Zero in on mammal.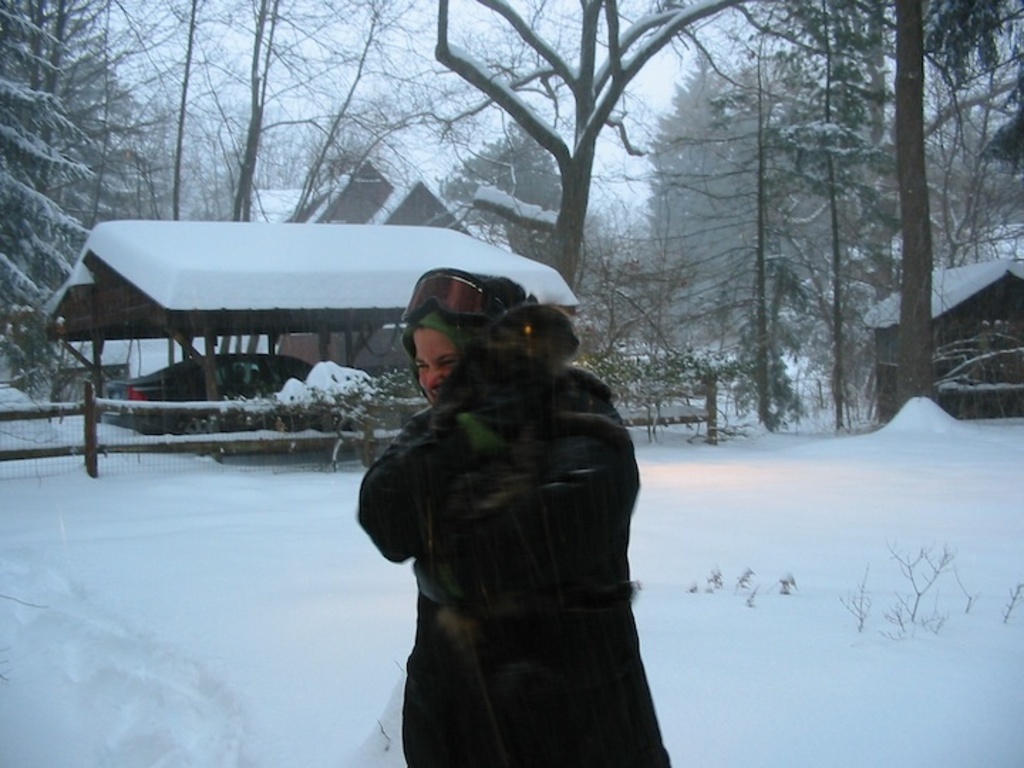
Zeroed in: <box>353,262,674,767</box>.
